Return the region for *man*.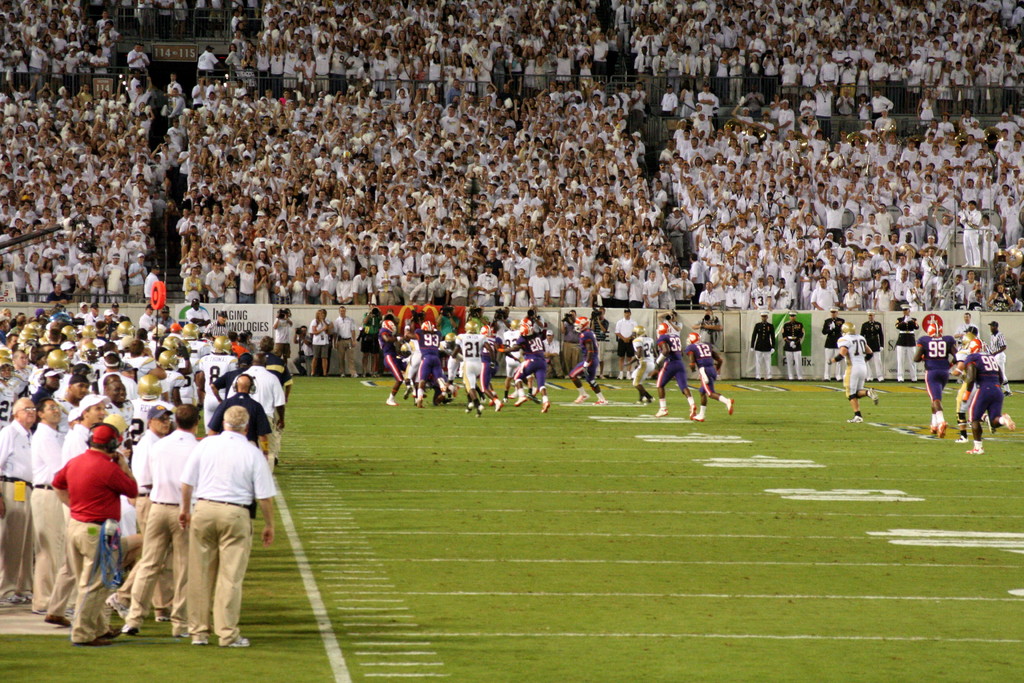
bbox(957, 310, 986, 349).
